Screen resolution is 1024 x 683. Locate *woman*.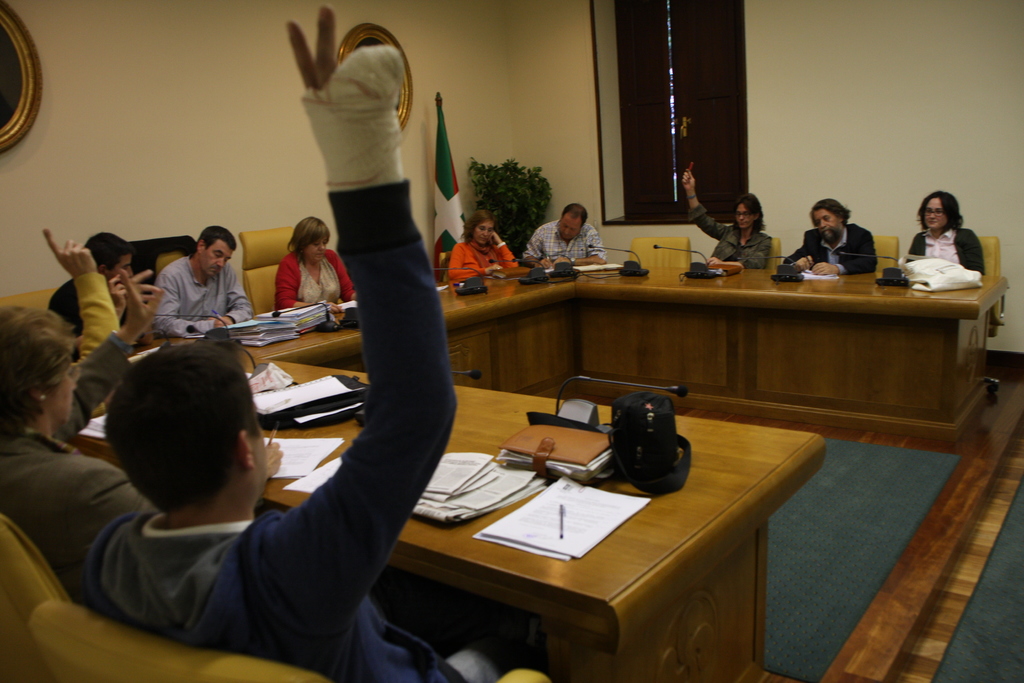
0/272/289/616.
